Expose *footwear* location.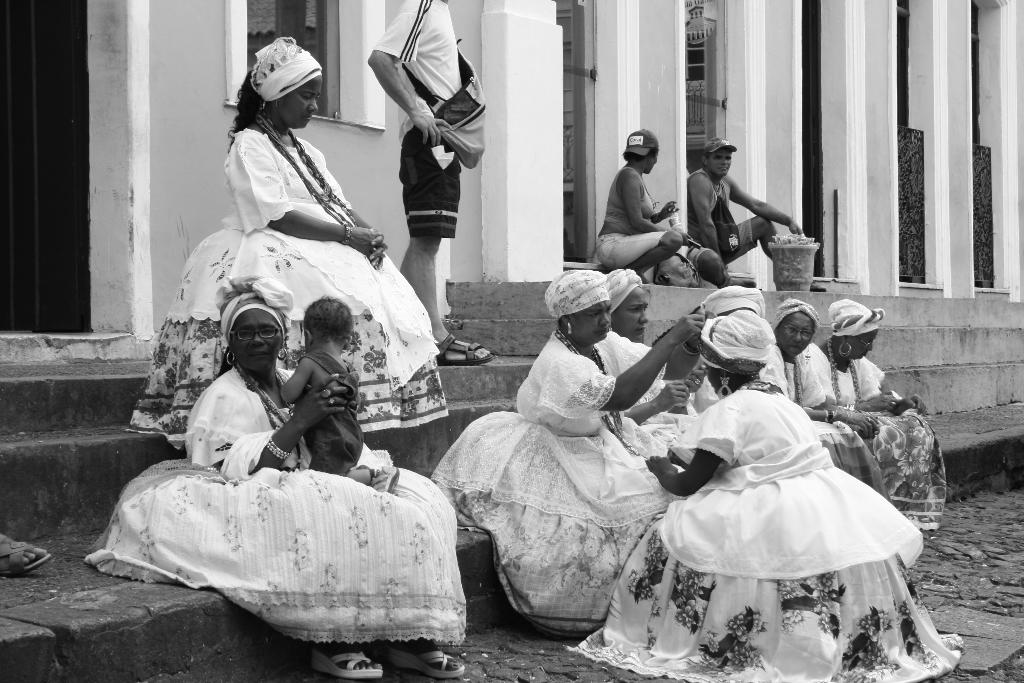
Exposed at crop(812, 281, 829, 291).
